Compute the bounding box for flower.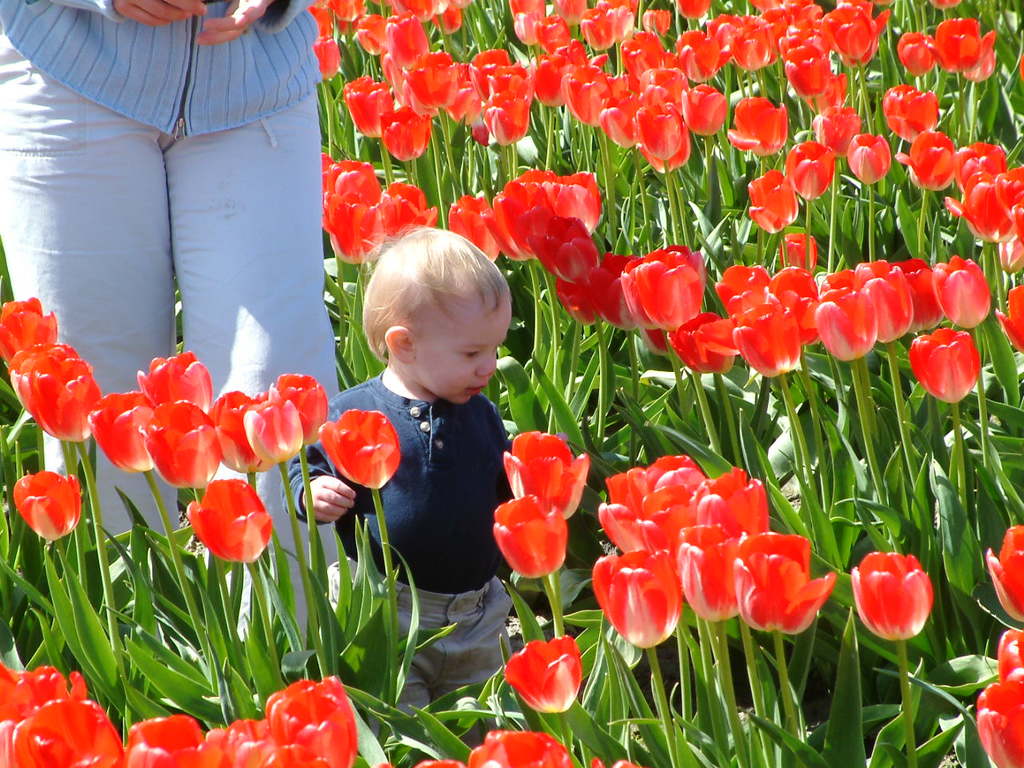
[left=850, top=550, right=937, bottom=642].
